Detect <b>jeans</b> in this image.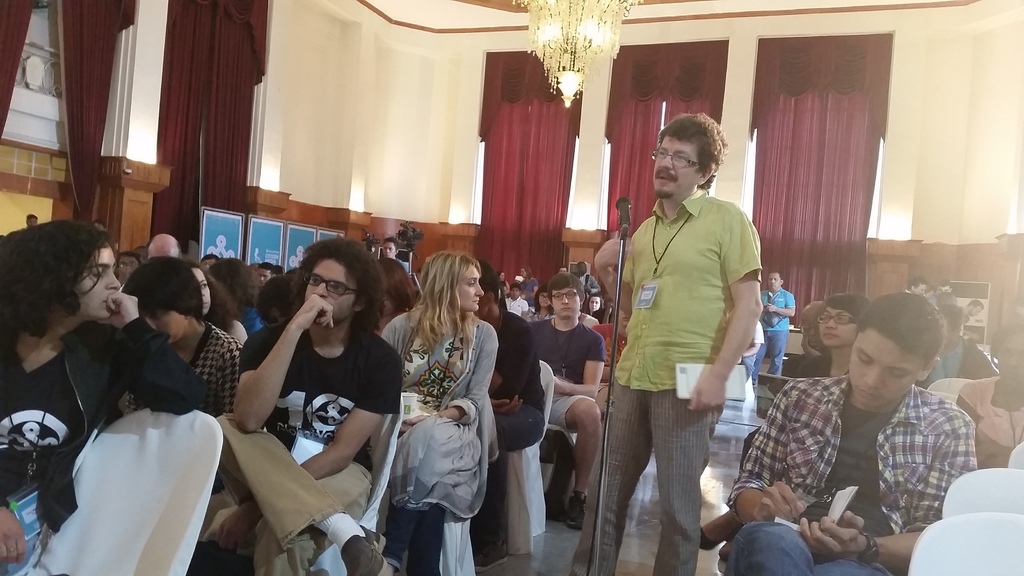
Detection: (712, 518, 895, 575).
